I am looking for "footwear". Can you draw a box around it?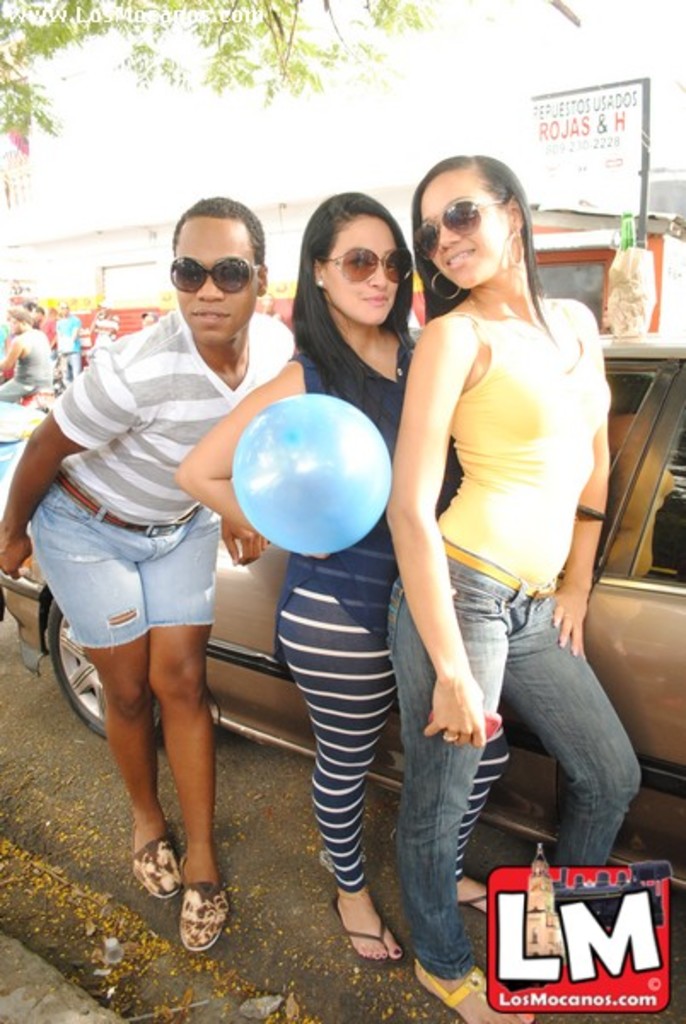
Sure, the bounding box is bbox=(328, 898, 410, 968).
